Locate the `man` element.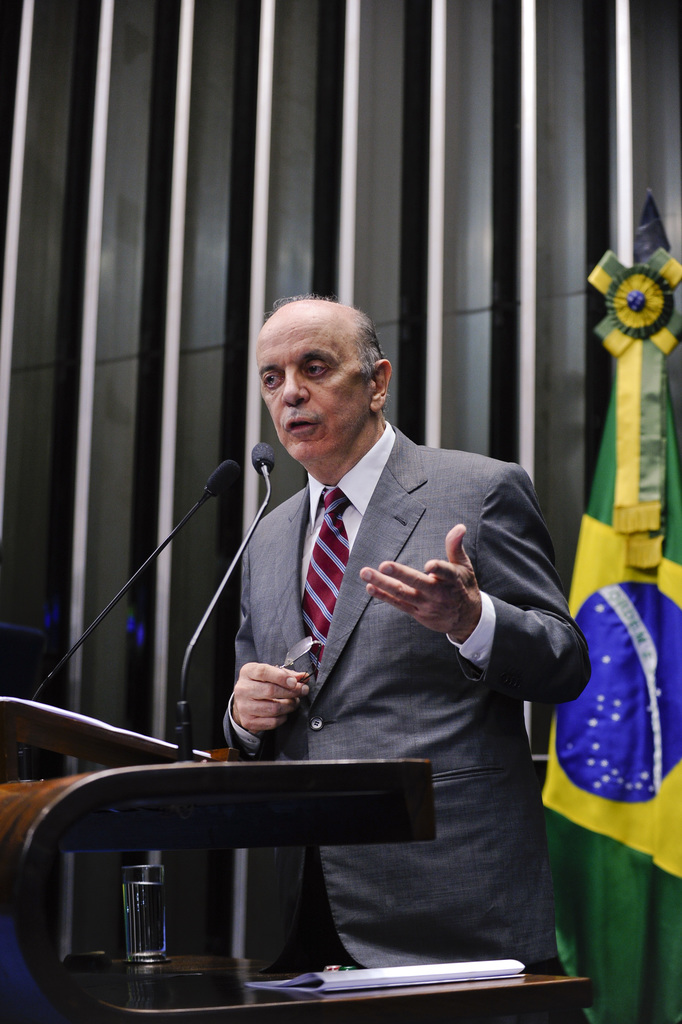
Element bbox: 185/321/574/945.
